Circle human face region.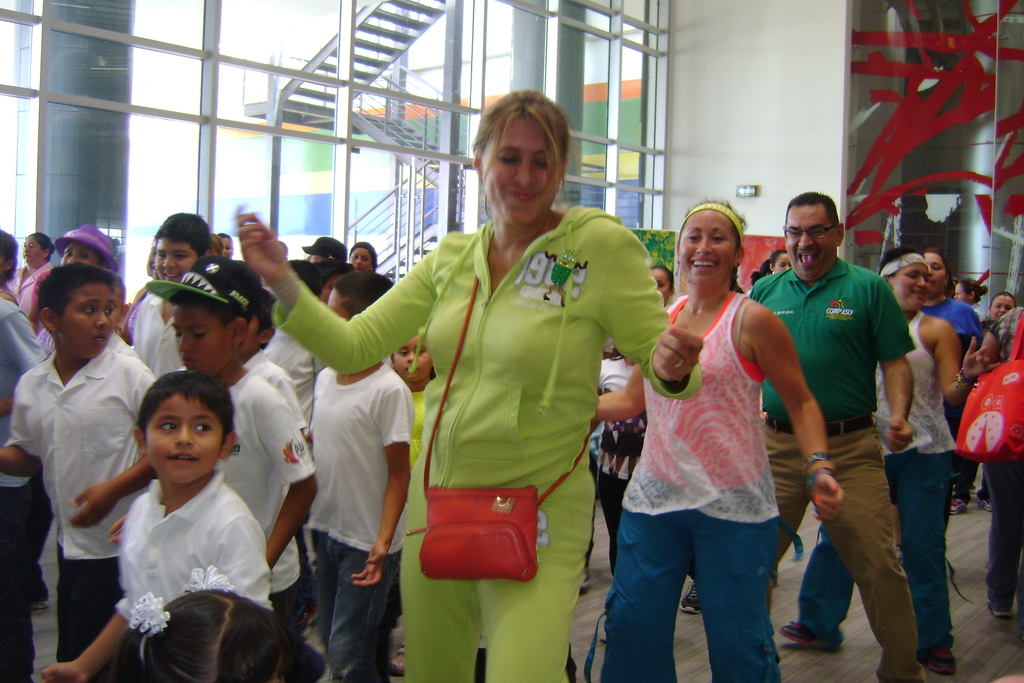
Region: (892,261,934,311).
